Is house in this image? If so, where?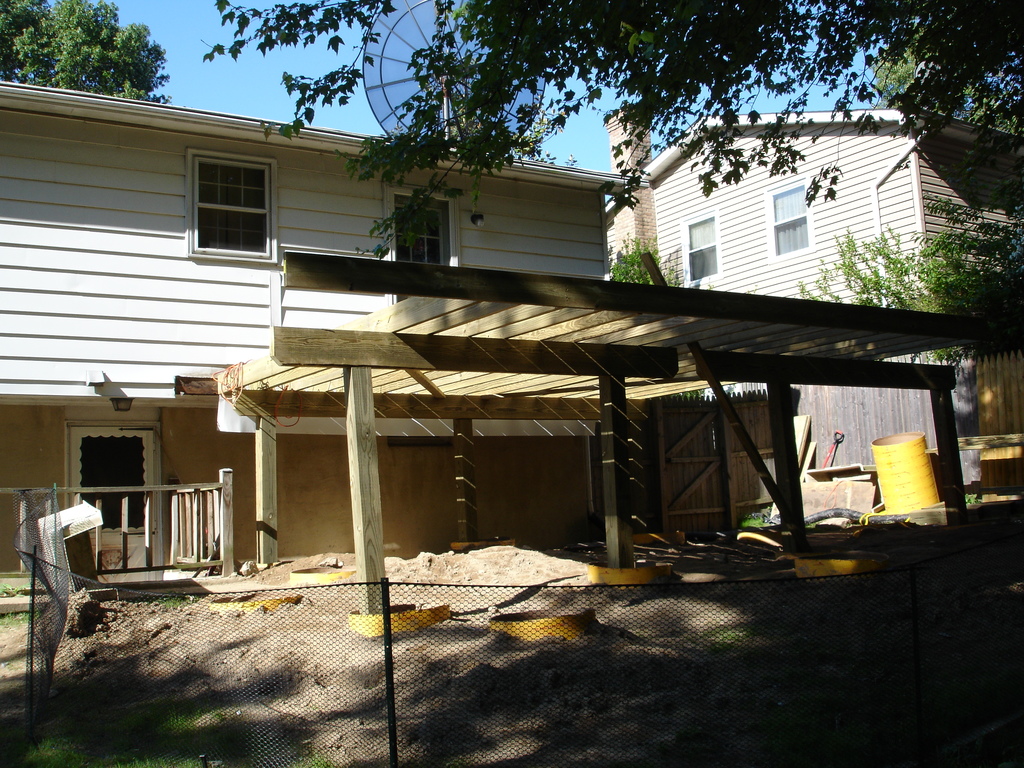
Yes, at <bbox>600, 80, 1023, 544</bbox>.
